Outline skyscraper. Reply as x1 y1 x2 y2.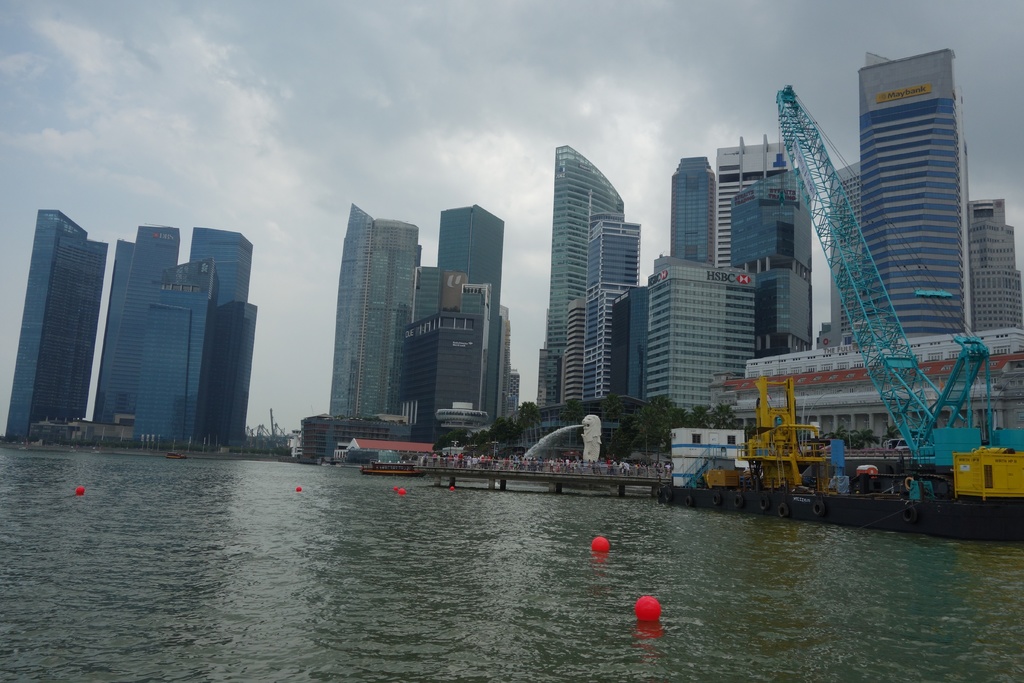
10 186 108 454.
